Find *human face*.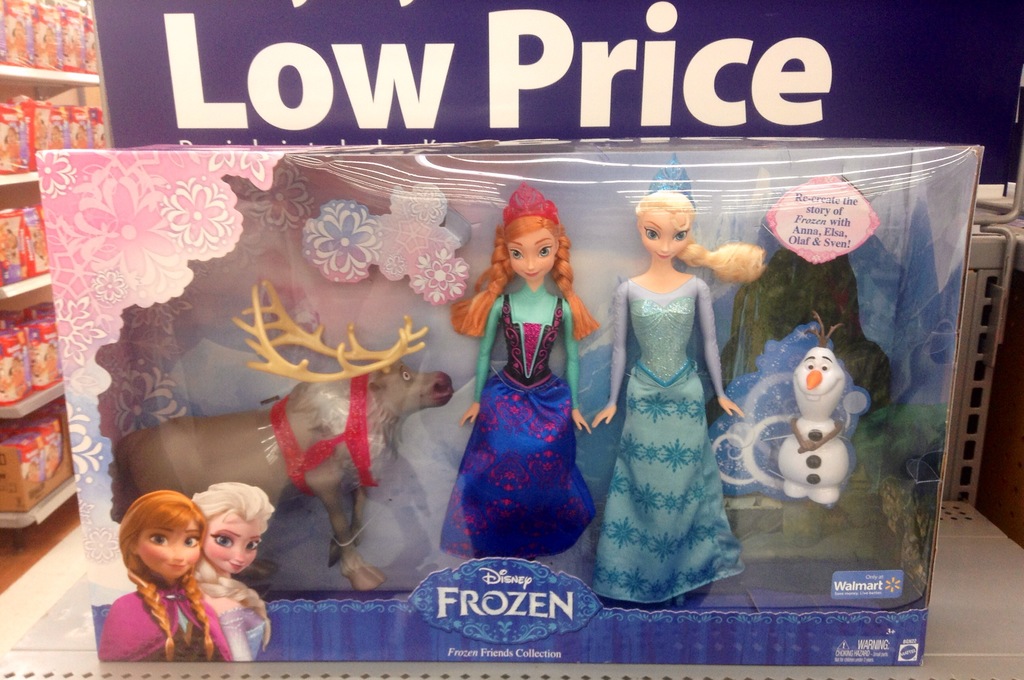
pyautogui.locateOnScreen(510, 228, 556, 282).
